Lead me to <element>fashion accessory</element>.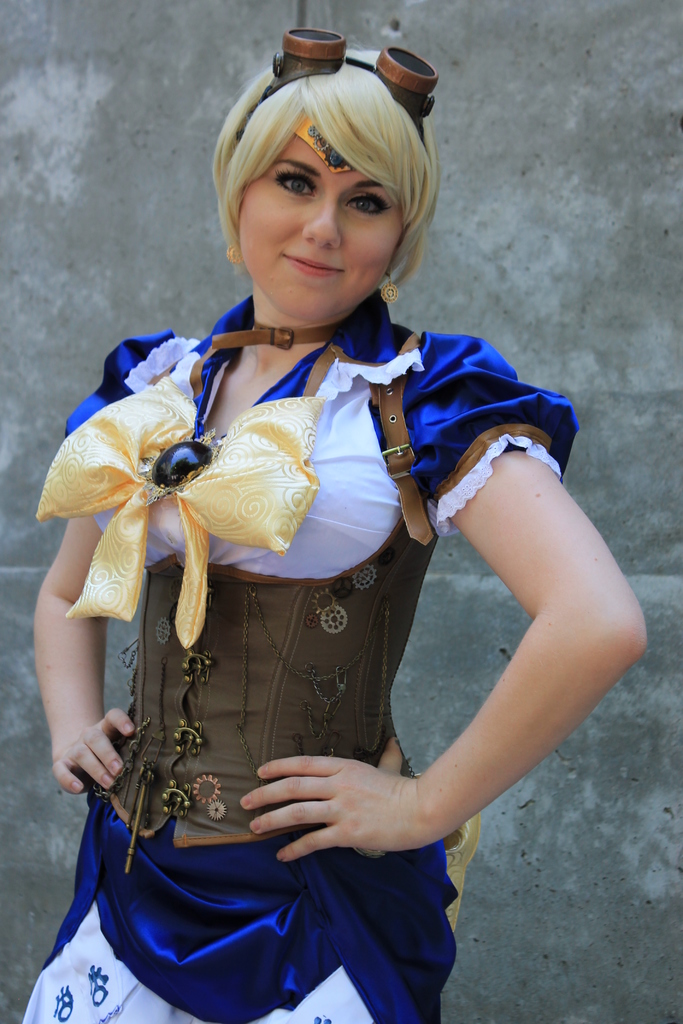
Lead to 225, 239, 246, 269.
